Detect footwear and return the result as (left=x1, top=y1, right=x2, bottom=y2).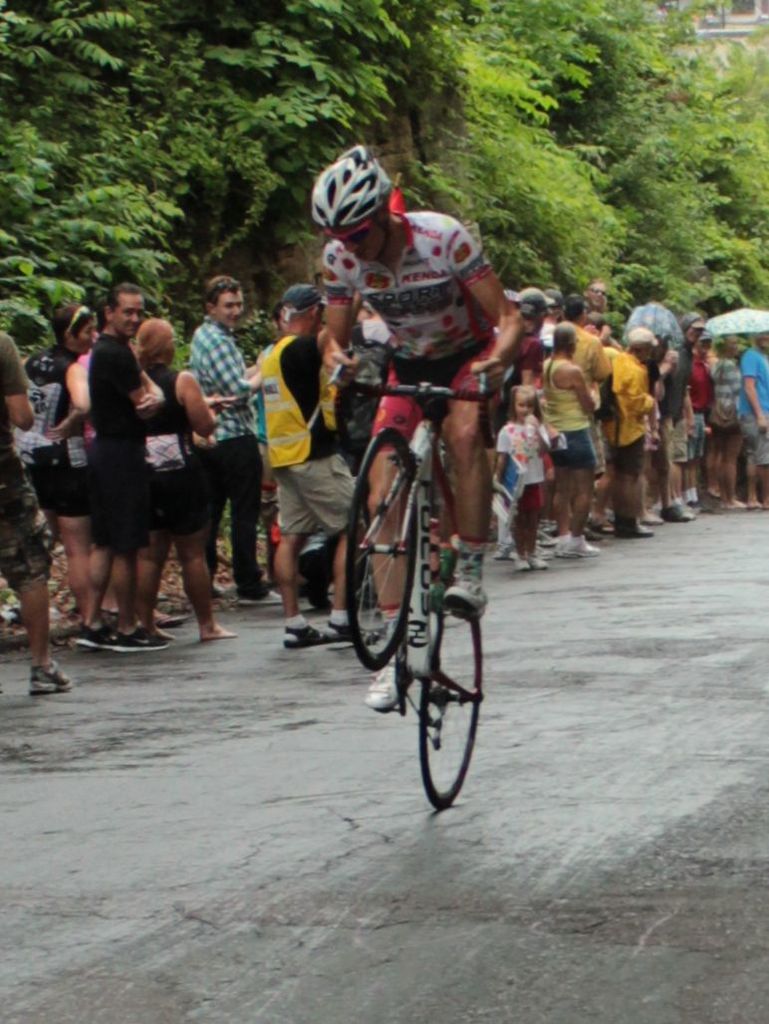
(left=715, top=494, right=752, bottom=512).
